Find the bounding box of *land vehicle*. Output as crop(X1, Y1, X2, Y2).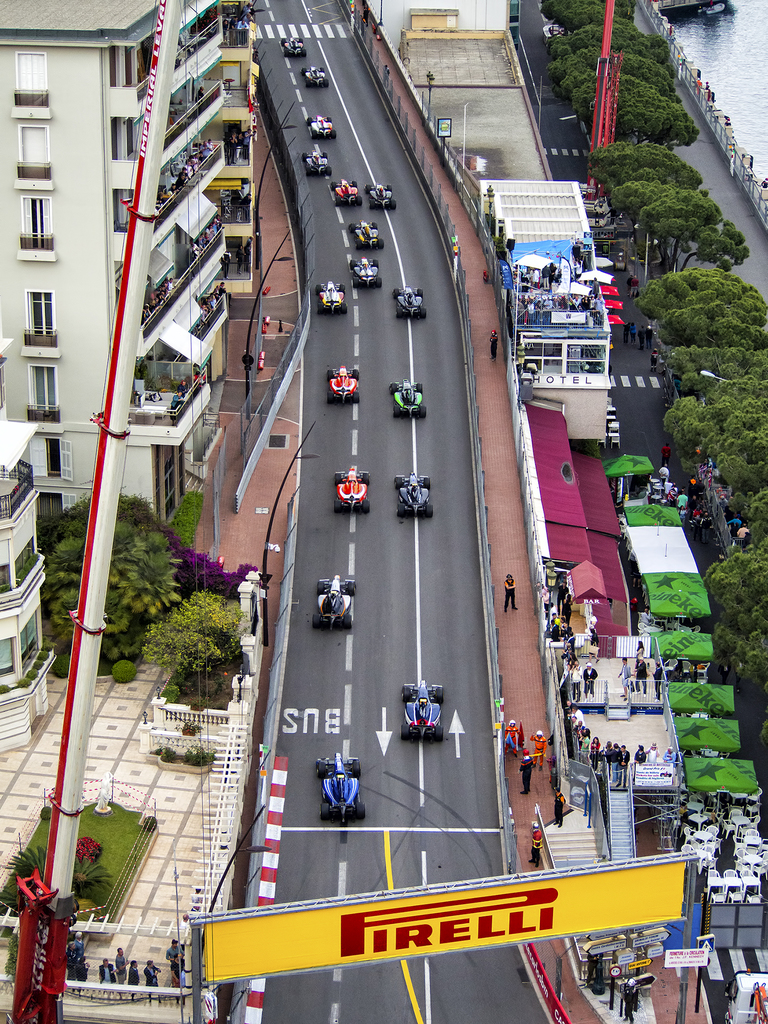
crop(328, 175, 364, 211).
